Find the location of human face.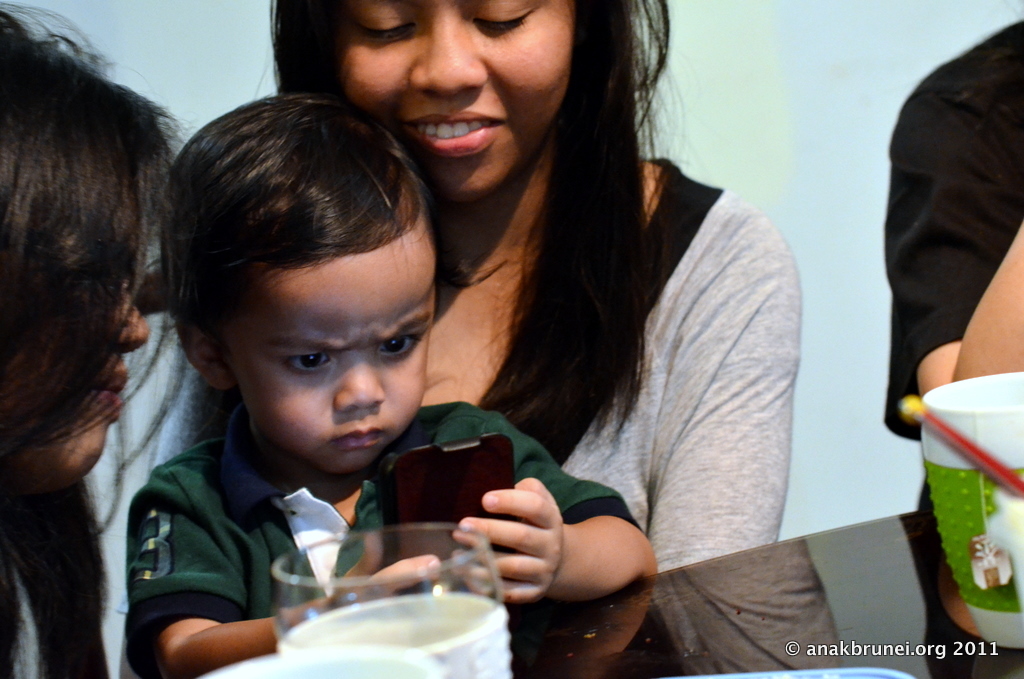
Location: box(59, 235, 149, 463).
